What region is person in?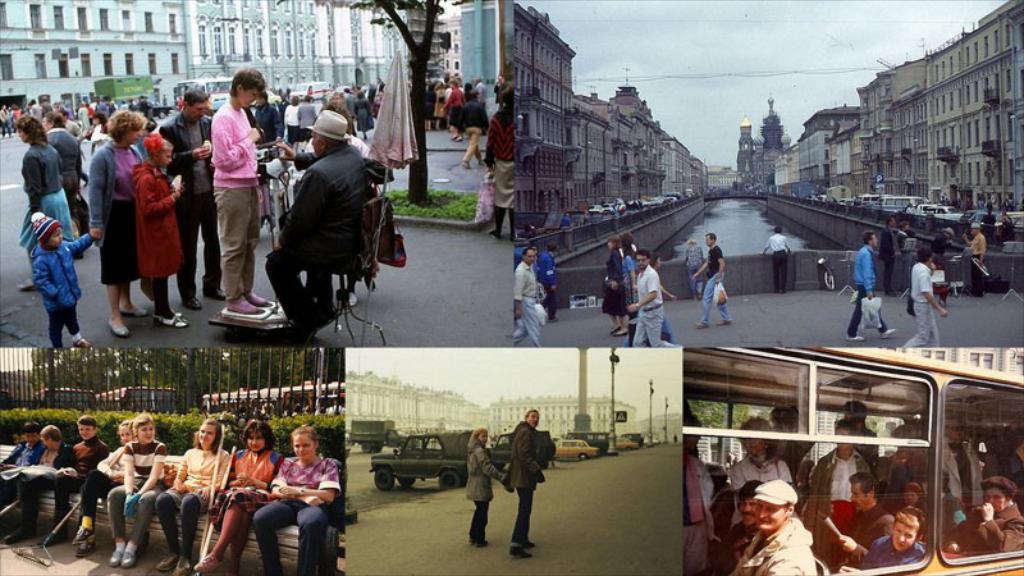
[x1=475, y1=87, x2=511, y2=223].
